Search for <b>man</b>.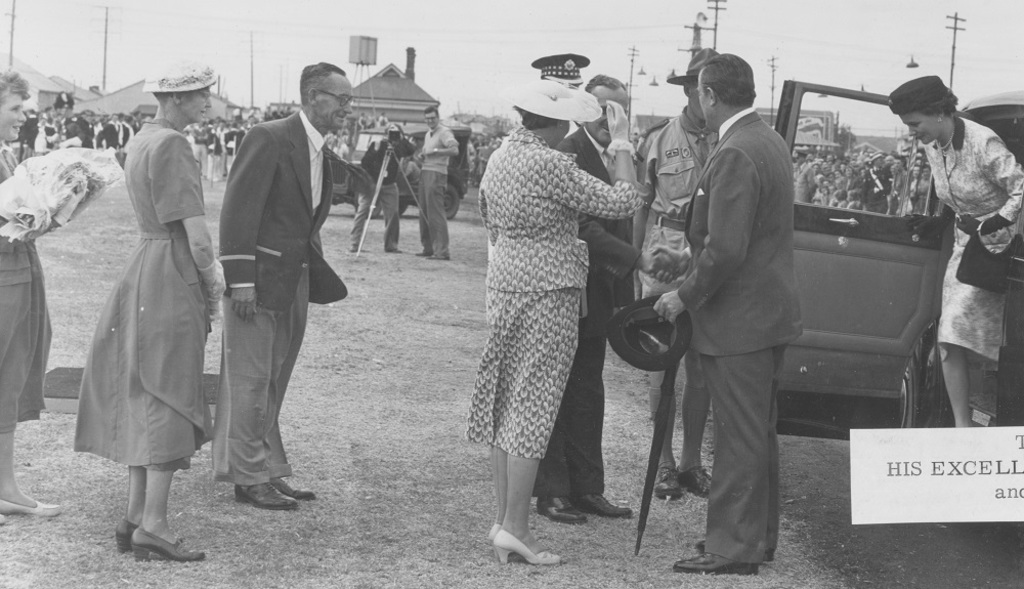
Found at x1=412 y1=107 x2=456 y2=258.
